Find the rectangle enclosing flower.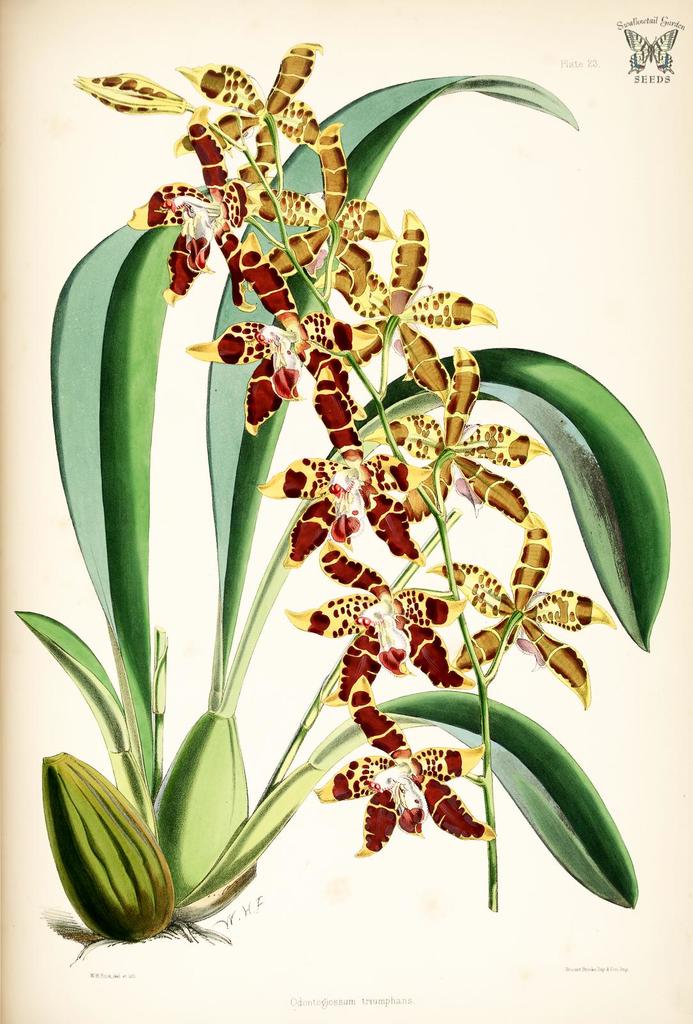
<region>118, 129, 312, 307</region>.
